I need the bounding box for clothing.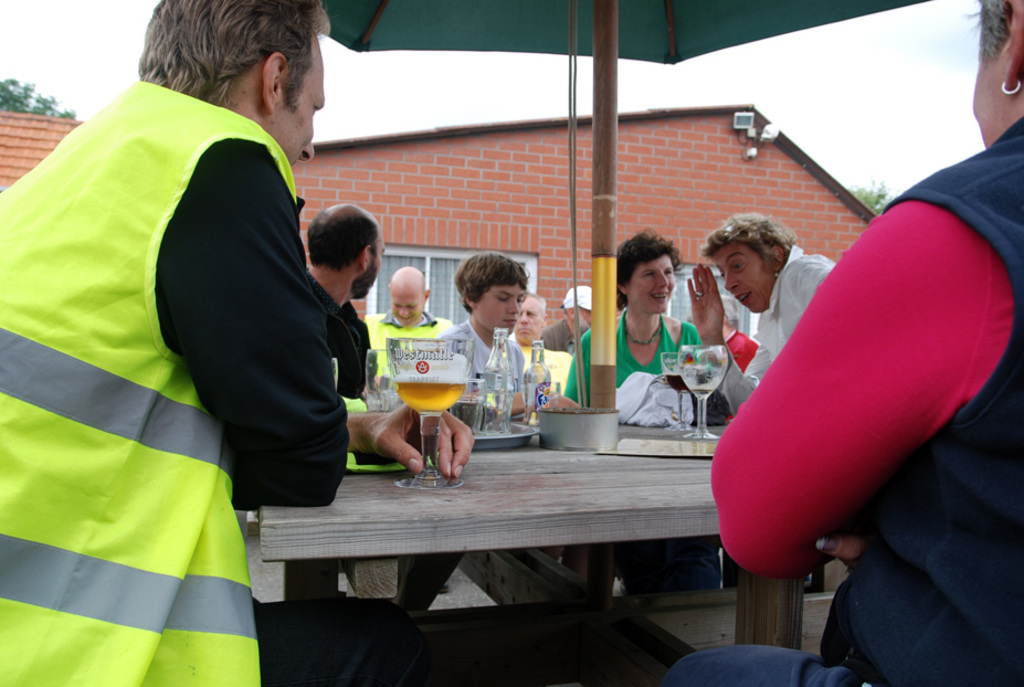
Here it is: box(366, 311, 455, 393).
